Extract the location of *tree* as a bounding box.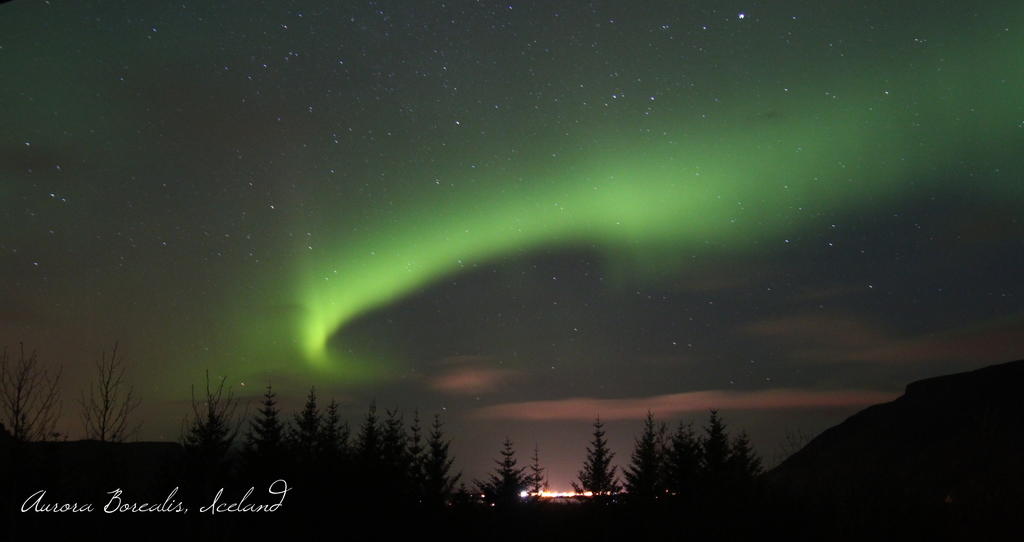
bbox=[191, 365, 241, 448].
